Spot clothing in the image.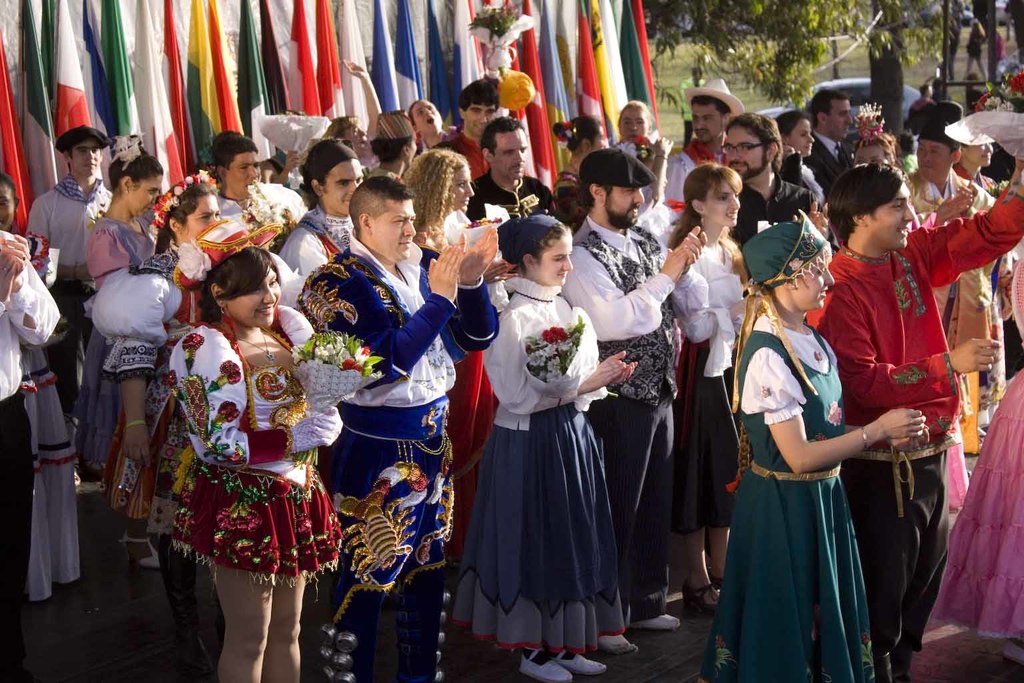
clothing found at x1=280 y1=211 x2=356 y2=281.
